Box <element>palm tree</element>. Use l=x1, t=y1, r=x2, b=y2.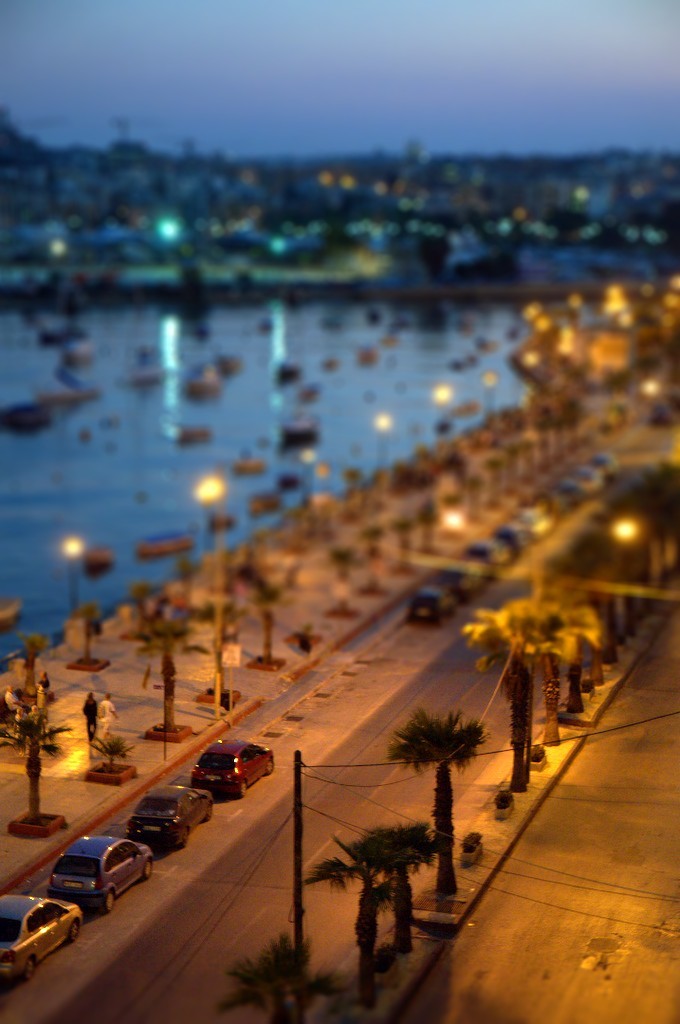
l=385, t=710, r=507, b=911.
